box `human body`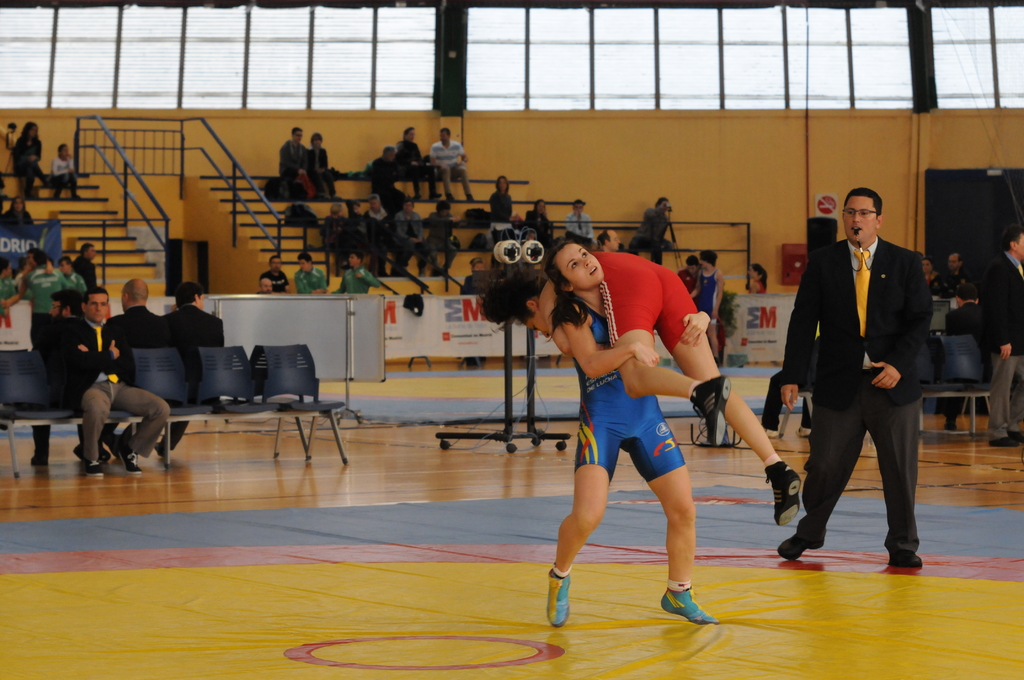
[left=975, top=250, right=1023, bottom=449]
